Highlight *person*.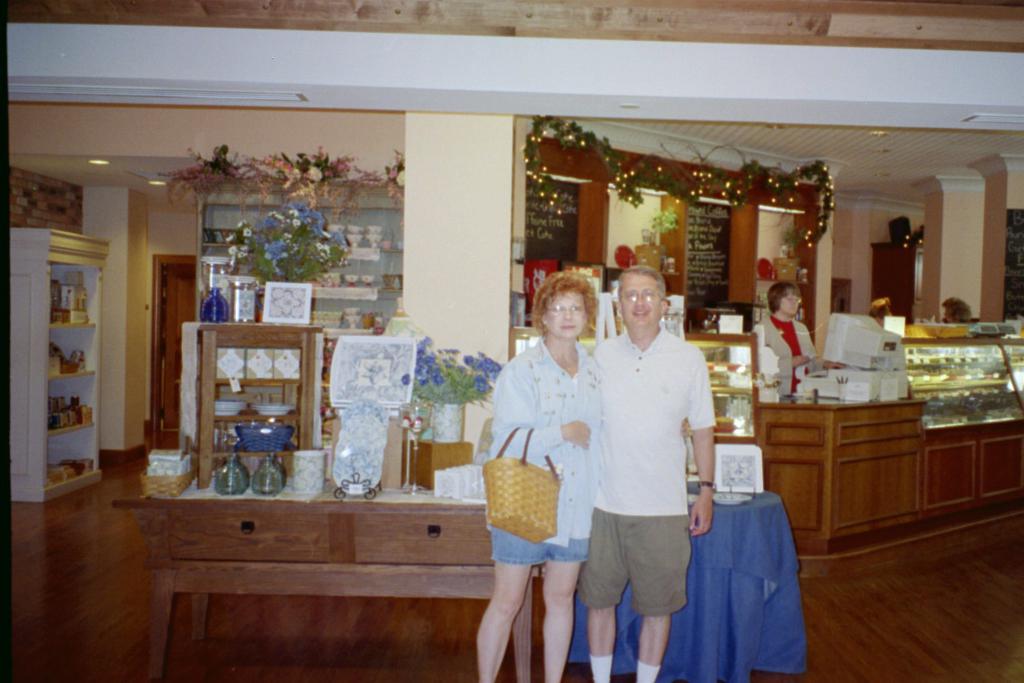
Highlighted region: <region>772, 277, 826, 404</region>.
